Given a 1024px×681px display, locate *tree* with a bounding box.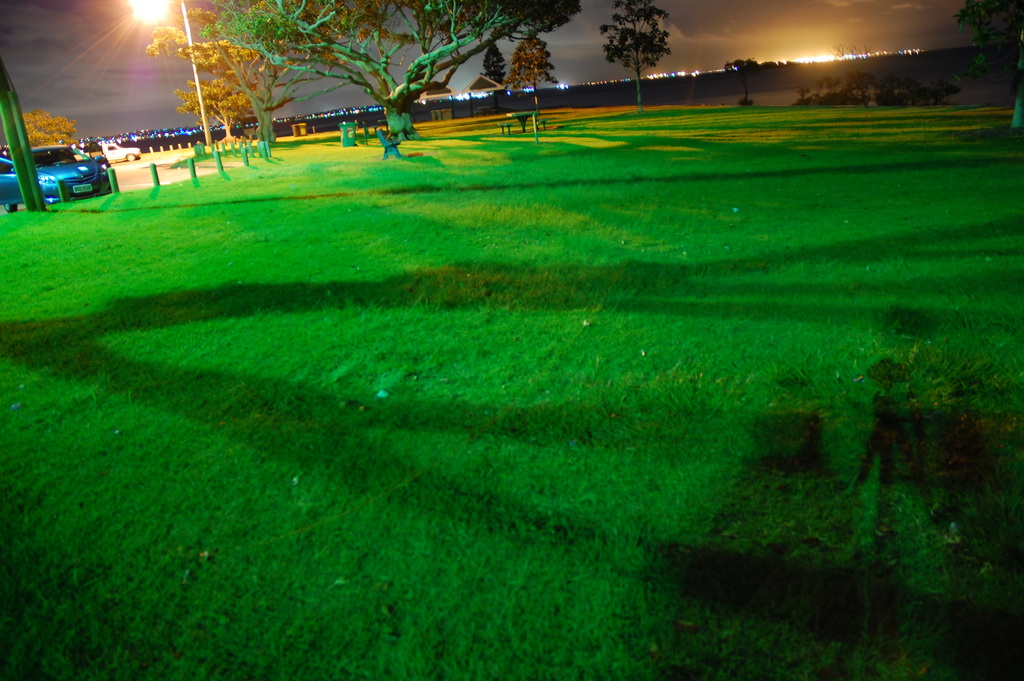
Located: x1=724 y1=54 x2=765 y2=105.
